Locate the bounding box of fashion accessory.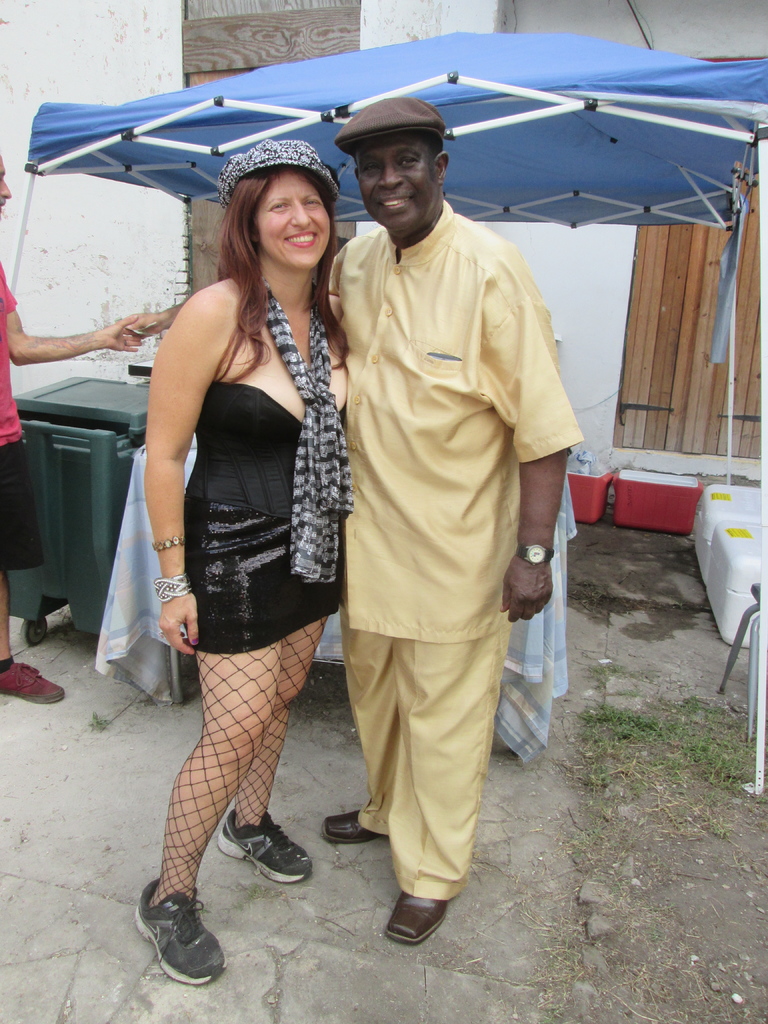
Bounding box: x1=218 y1=136 x2=340 y2=205.
